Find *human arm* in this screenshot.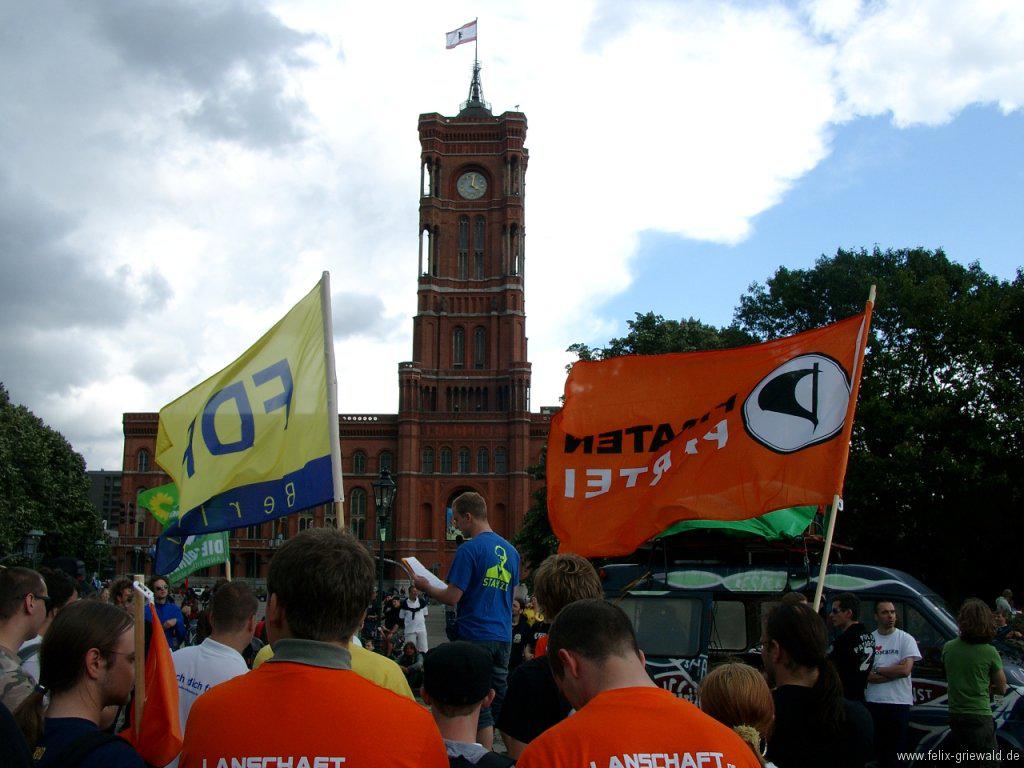
The bounding box for *human arm* is [163, 604, 191, 634].
